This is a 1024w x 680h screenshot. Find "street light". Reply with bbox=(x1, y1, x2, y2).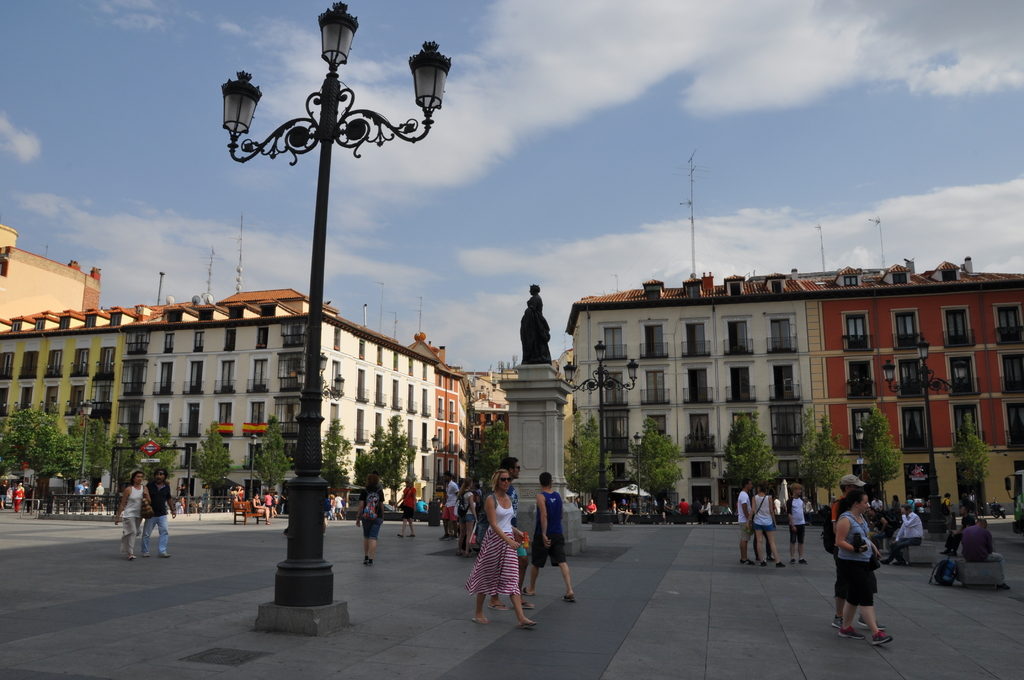
bbox=(558, 330, 643, 537).
